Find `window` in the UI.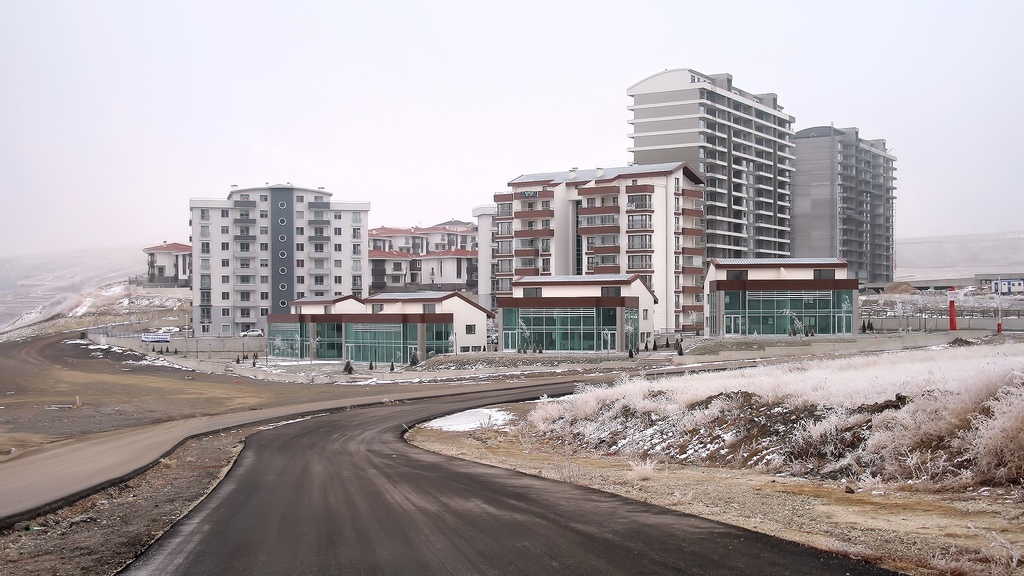
UI element at l=202, t=292, r=212, b=302.
